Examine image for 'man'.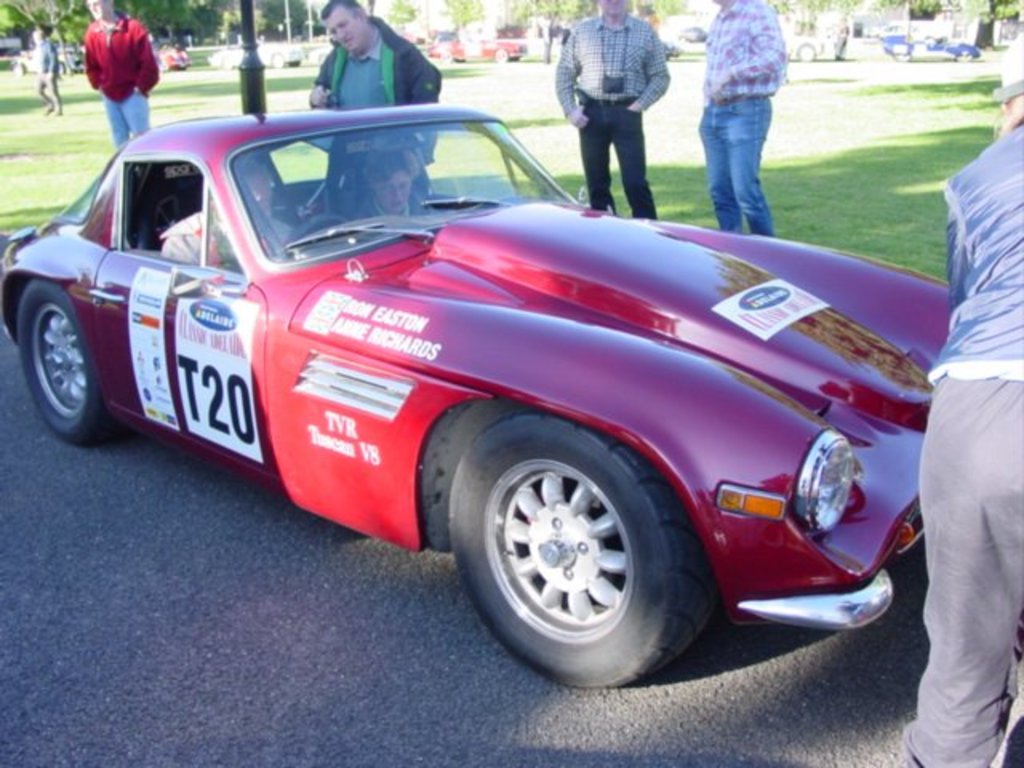
Examination result: (left=357, top=154, right=434, bottom=224).
